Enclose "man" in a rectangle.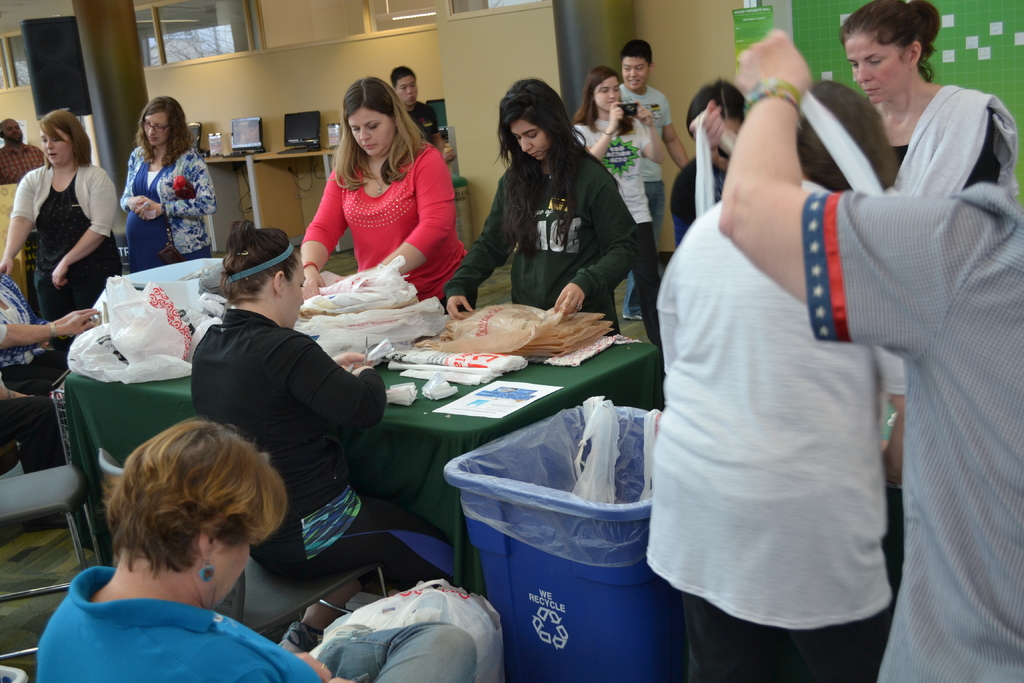
rect(611, 42, 692, 284).
